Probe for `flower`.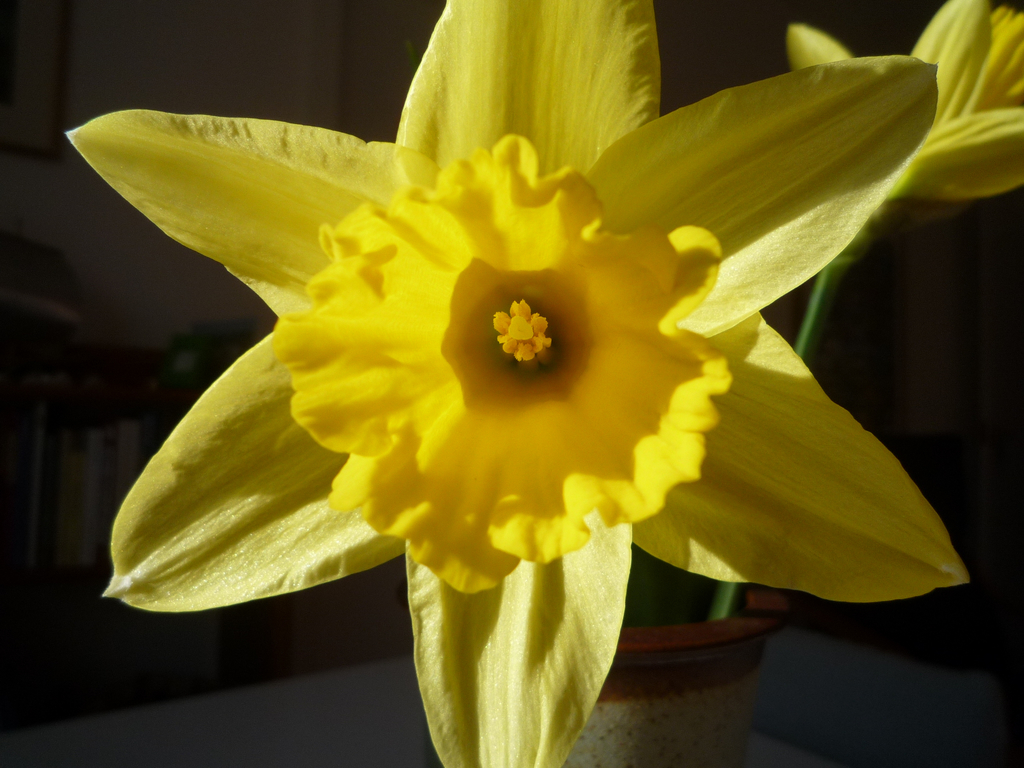
Probe result: l=40, t=28, r=907, b=648.
